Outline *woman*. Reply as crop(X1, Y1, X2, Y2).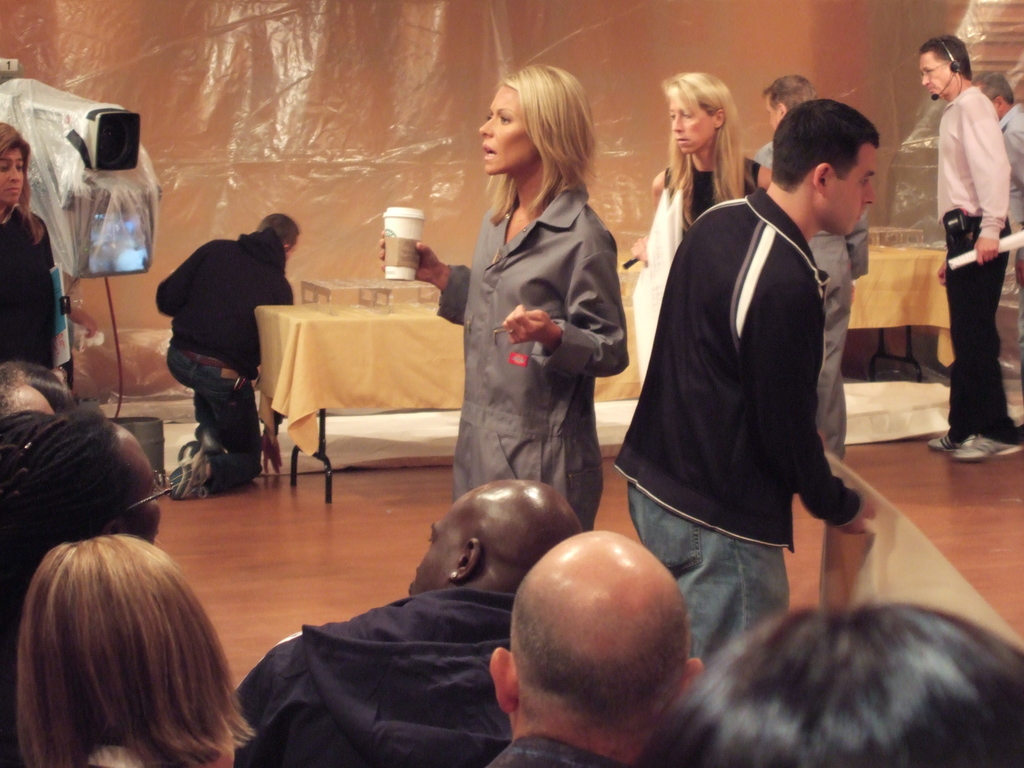
crop(0, 120, 68, 372).
